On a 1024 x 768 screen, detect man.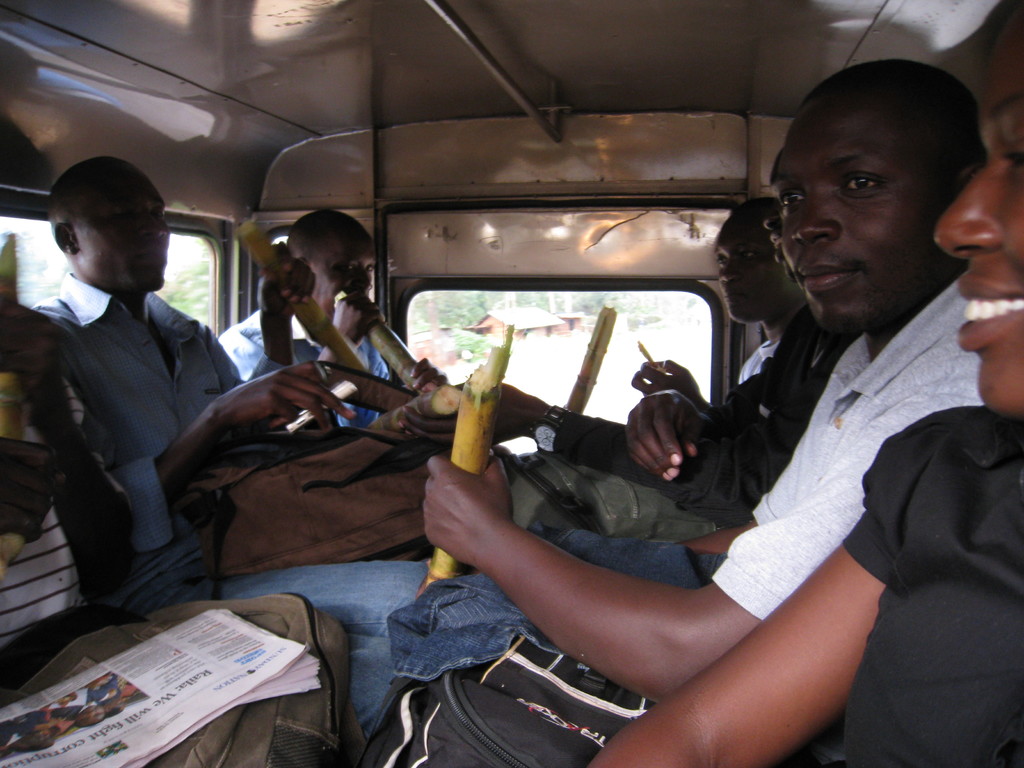
<box>465,136,838,534</box>.
